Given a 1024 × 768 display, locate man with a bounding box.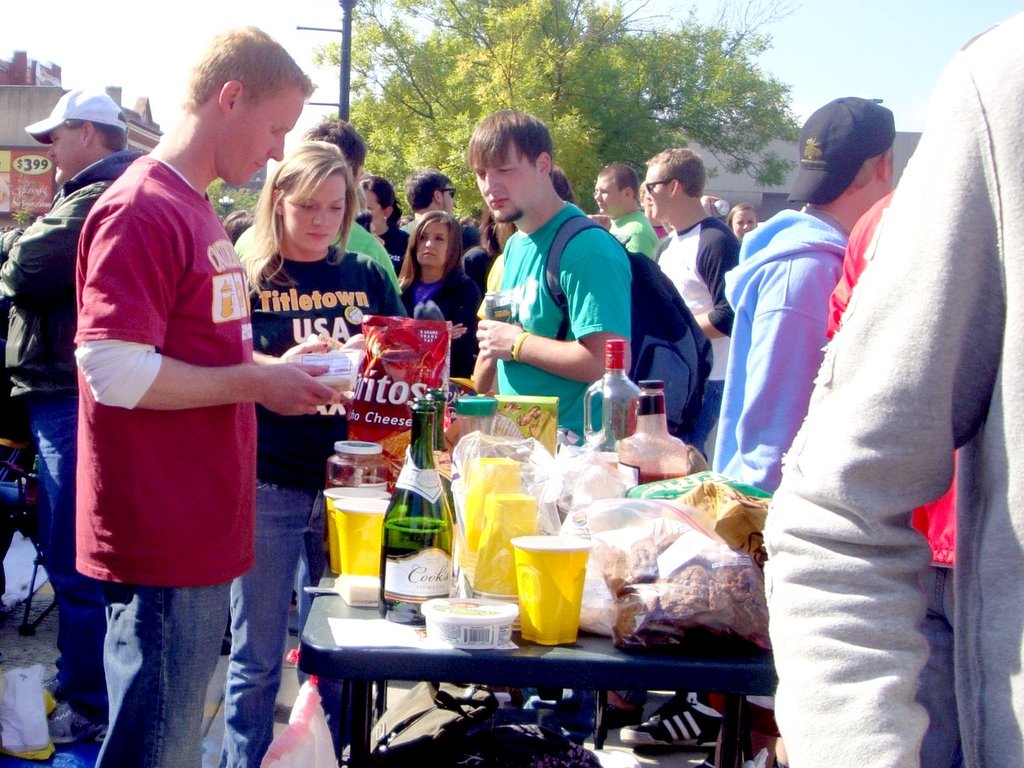
Located: (704,90,903,502).
